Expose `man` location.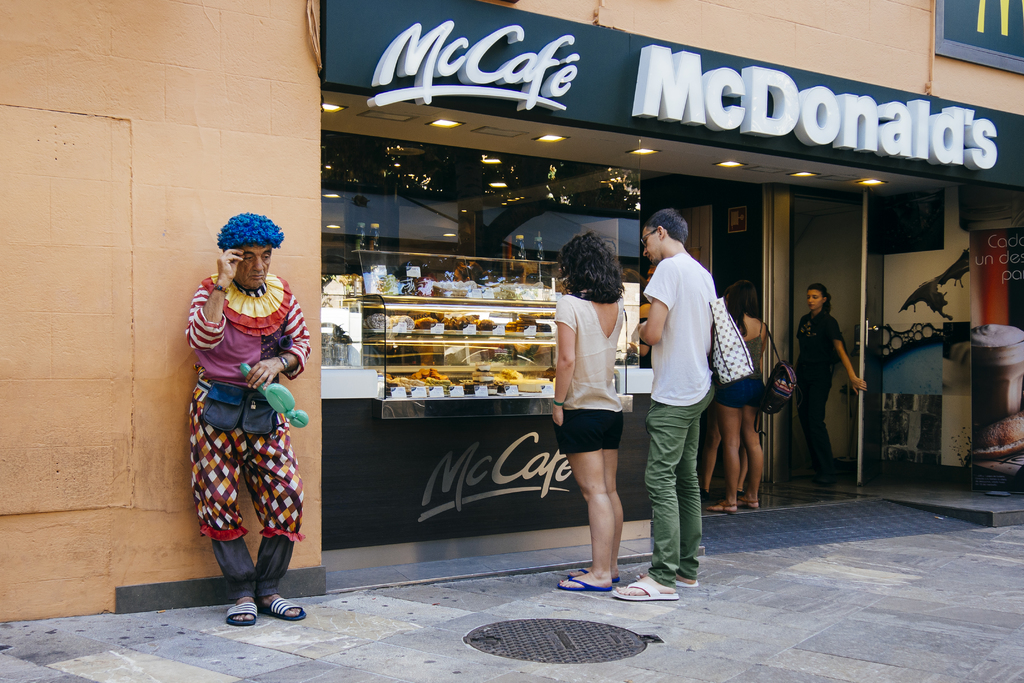
Exposed at select_region(186, 210, 315, 623).
